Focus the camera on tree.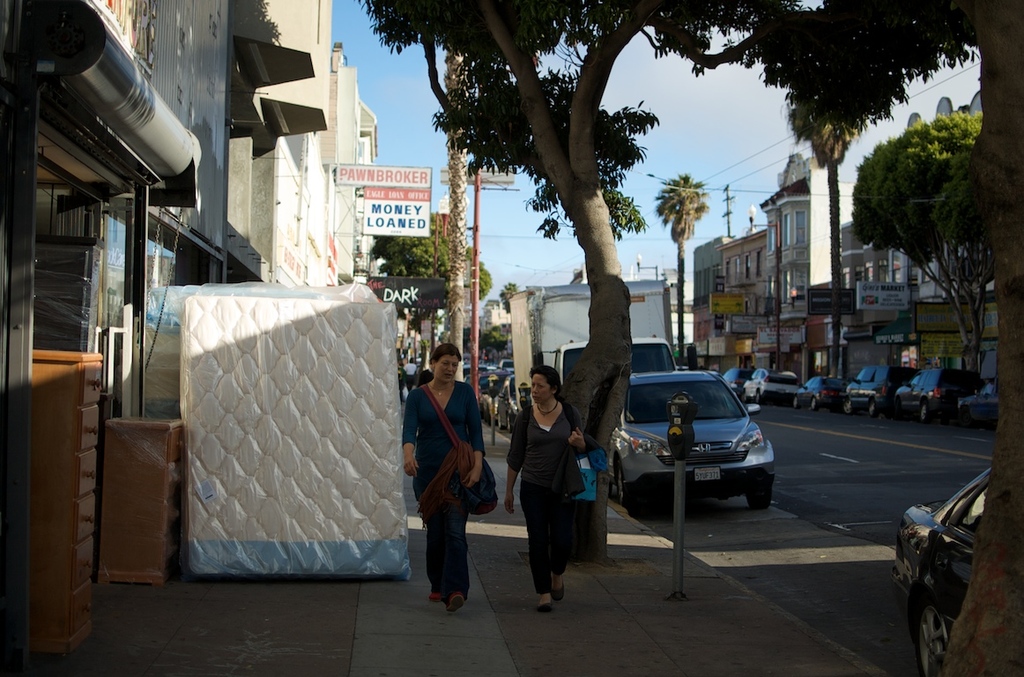
Focus region: Rect(460, 331, 484, 364).
